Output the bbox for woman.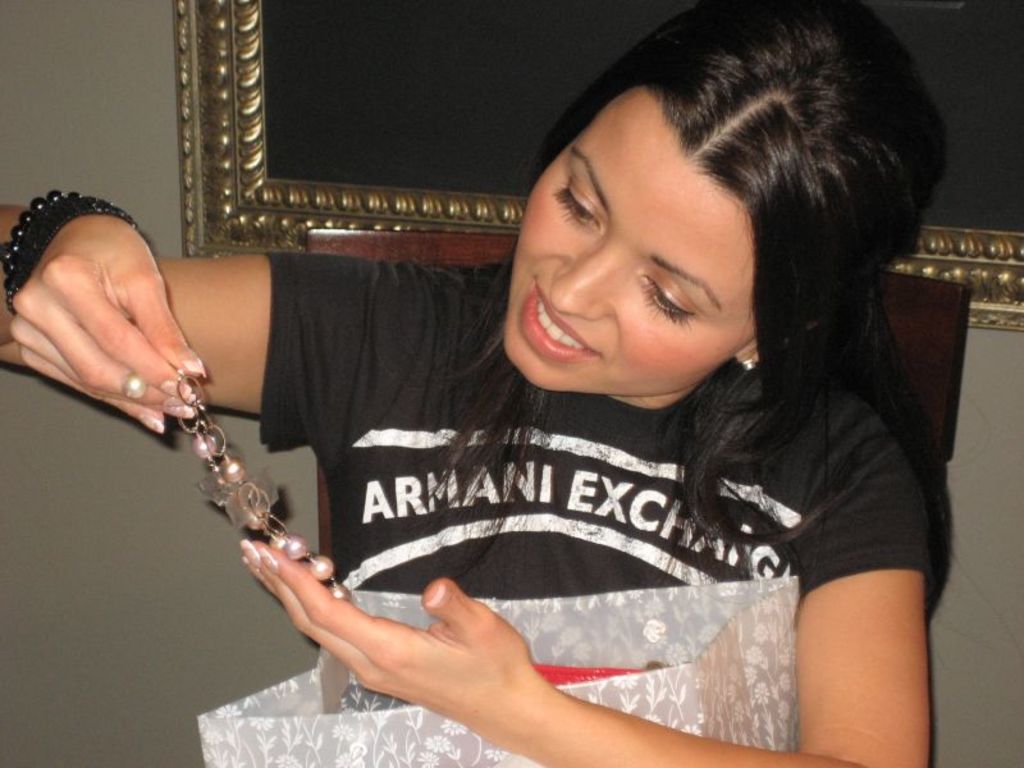
detection(161, 49, 940, 751).
